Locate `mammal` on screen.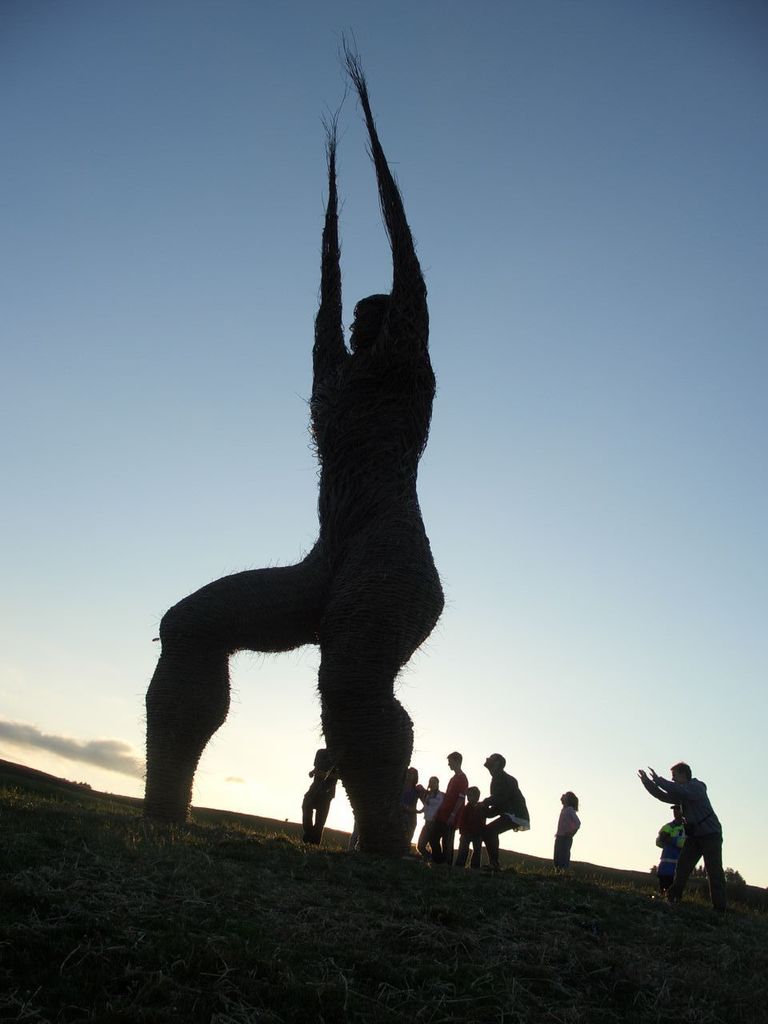
On screen at [461, 786, 487, 876].
